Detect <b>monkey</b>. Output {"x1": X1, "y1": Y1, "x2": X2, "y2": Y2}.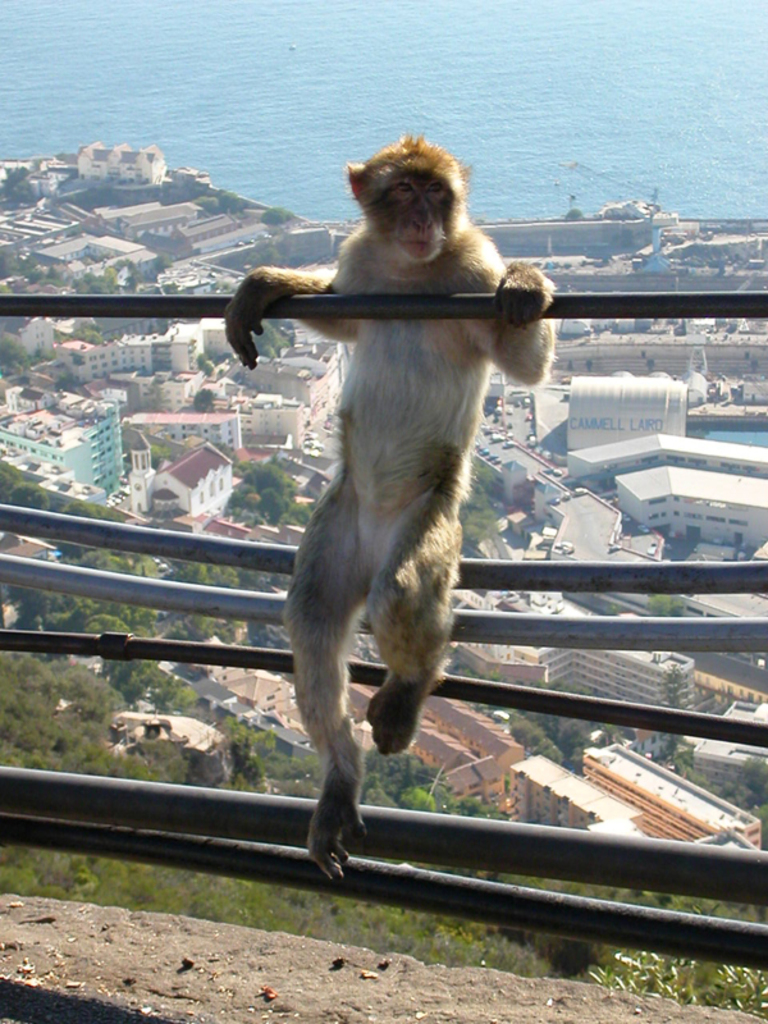
{"x1": 225, "y1": 134, "x2": 552, "y2": 876}.
